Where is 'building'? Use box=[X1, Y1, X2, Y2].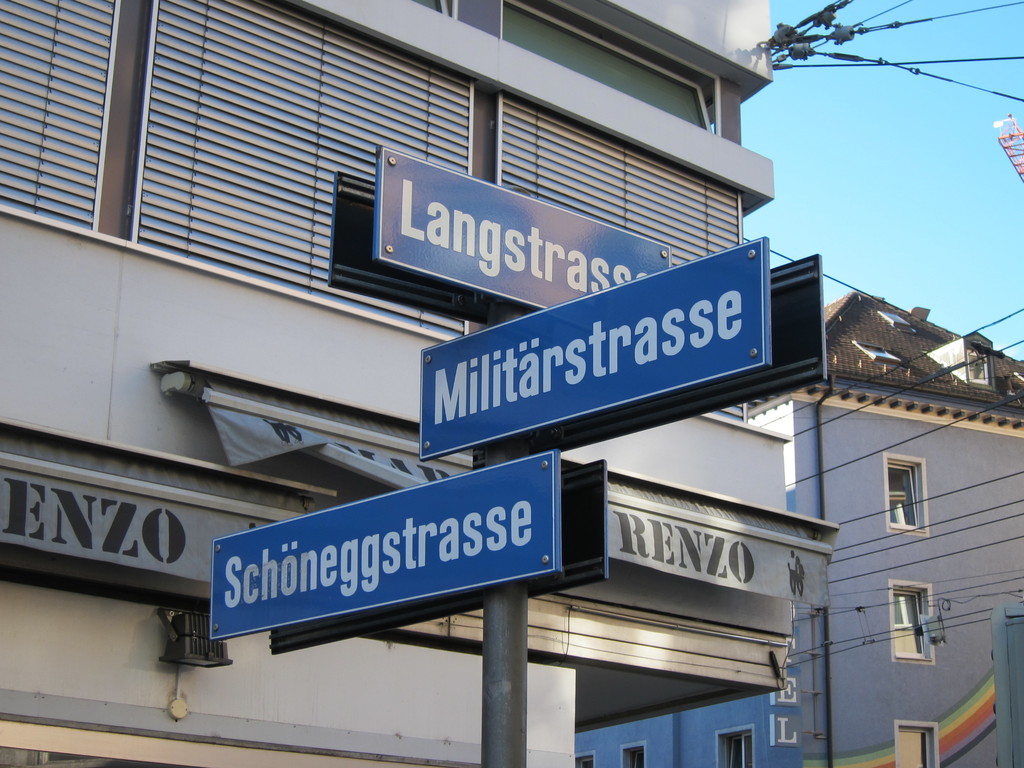
box=[0, 0, 835, 767].
